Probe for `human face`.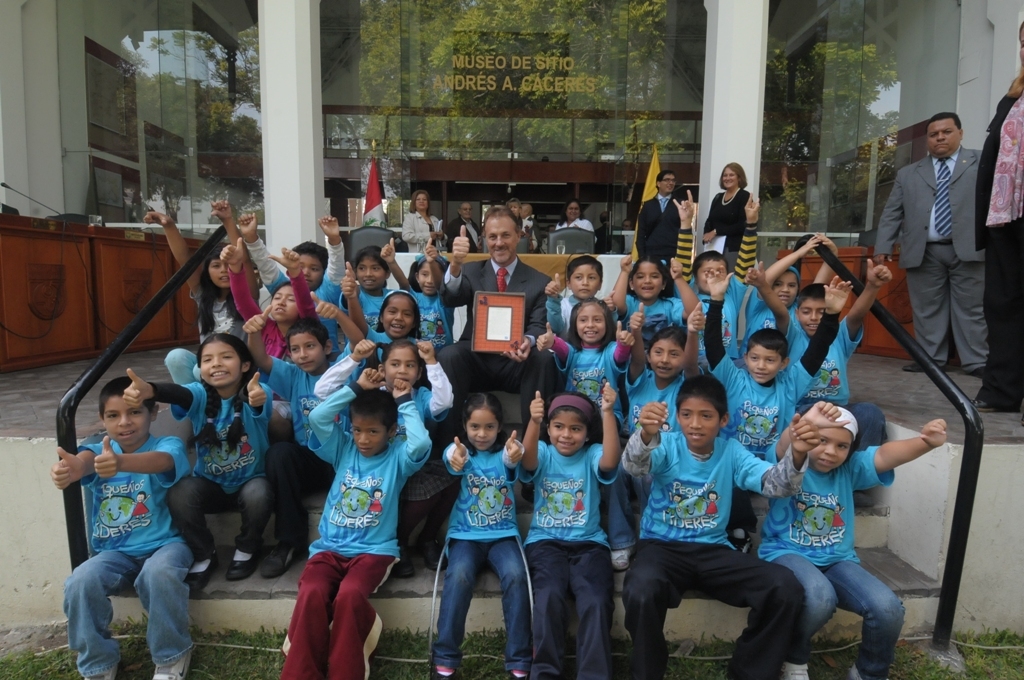
Probe result: 464,409,501,451.
